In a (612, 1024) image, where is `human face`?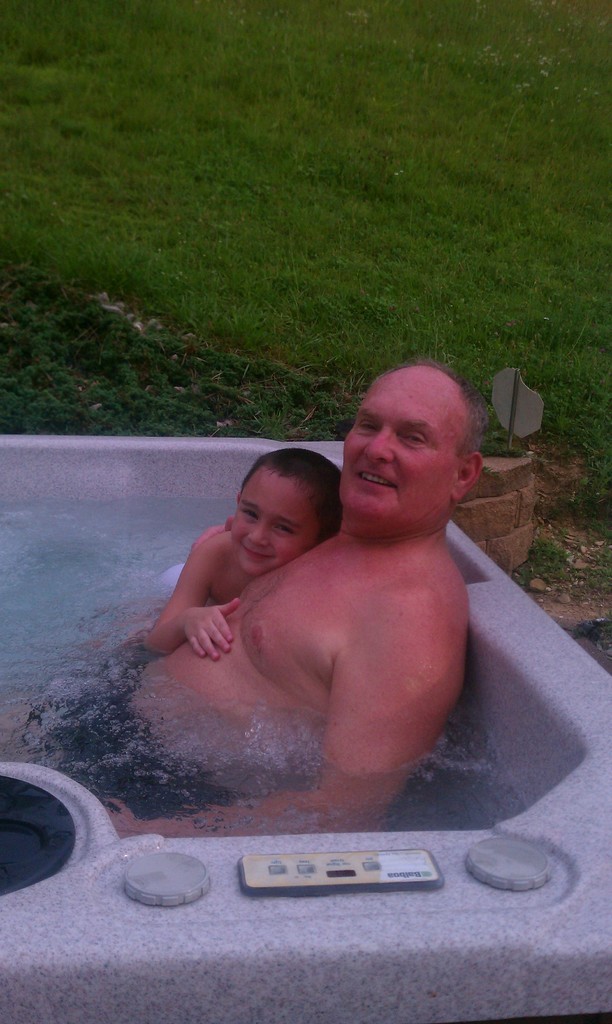
BBox(230, 484, 315, 573).
